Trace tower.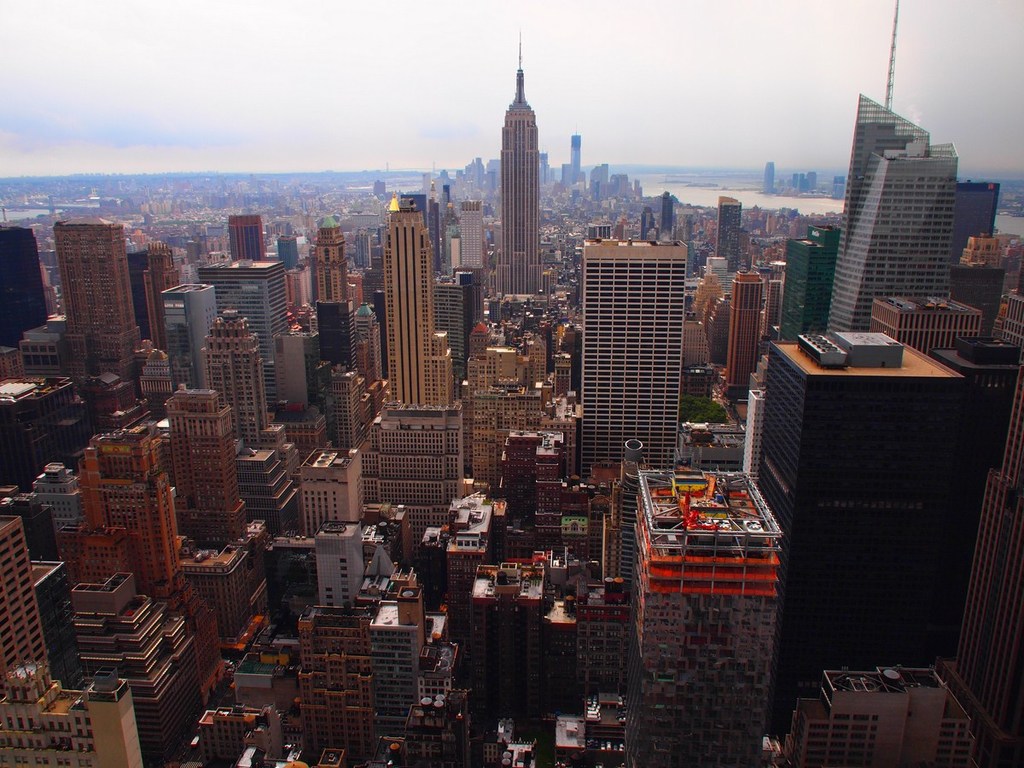
Traced to select_region(320, 353, 374, 445).
